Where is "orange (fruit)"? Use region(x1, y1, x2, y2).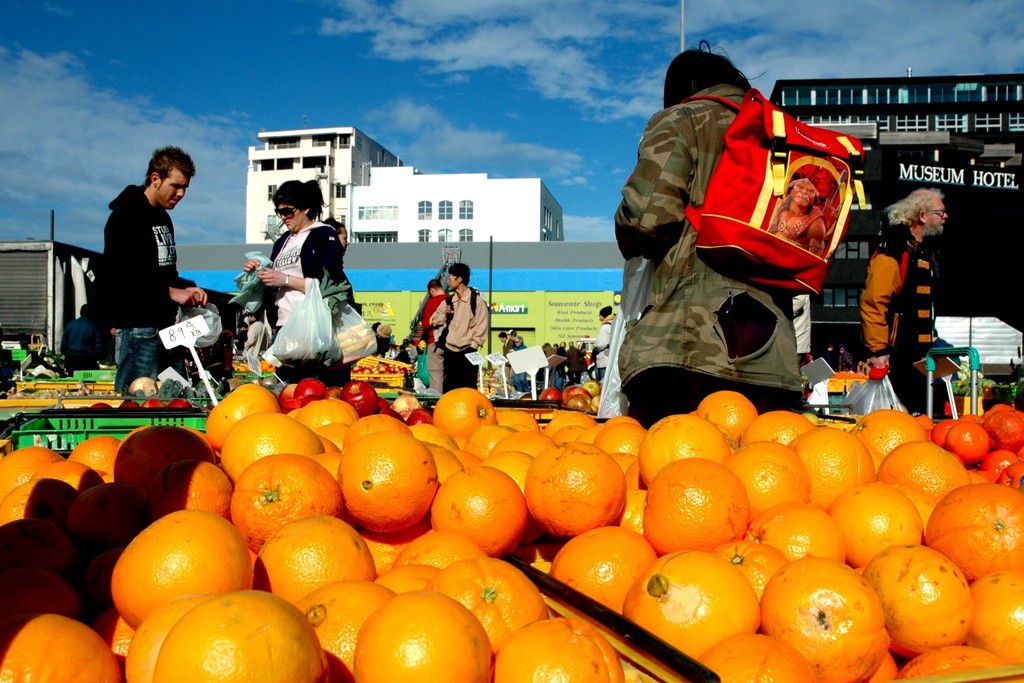
region(348, 595, 492, 682).
